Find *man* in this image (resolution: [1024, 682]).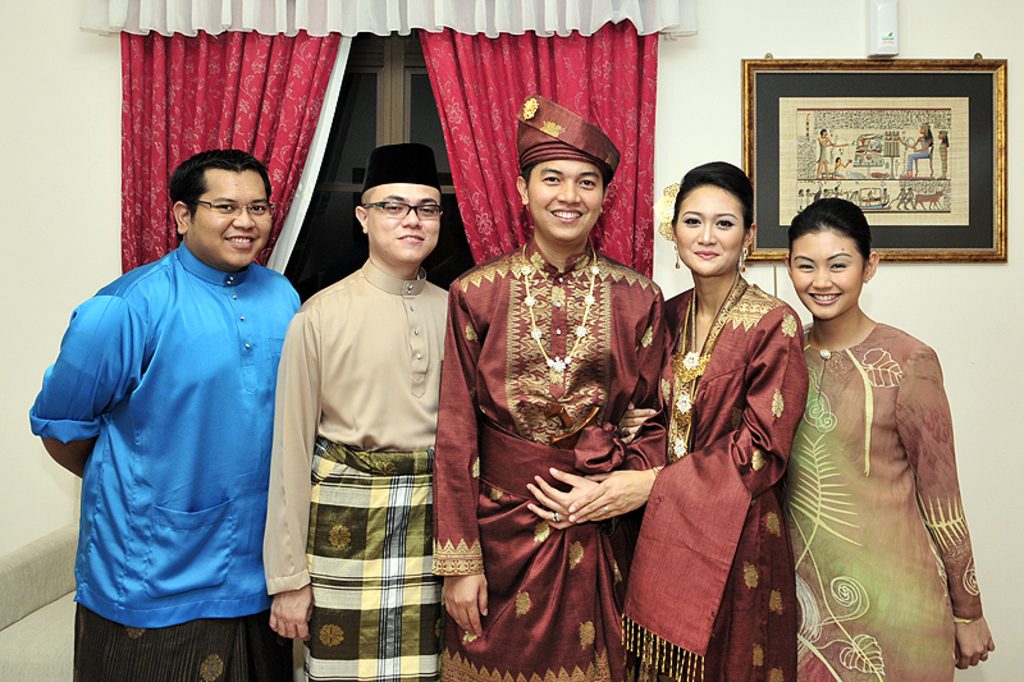
x1=23 y1=147 x2=307 y2=681.
